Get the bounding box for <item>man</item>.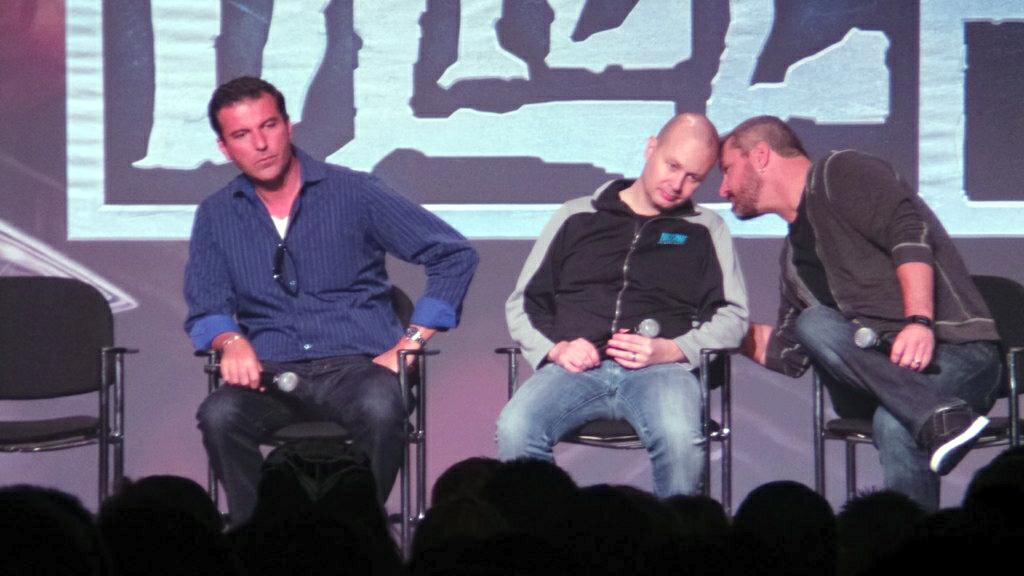
x1=489 y1=107 x2=751 y2=500.
